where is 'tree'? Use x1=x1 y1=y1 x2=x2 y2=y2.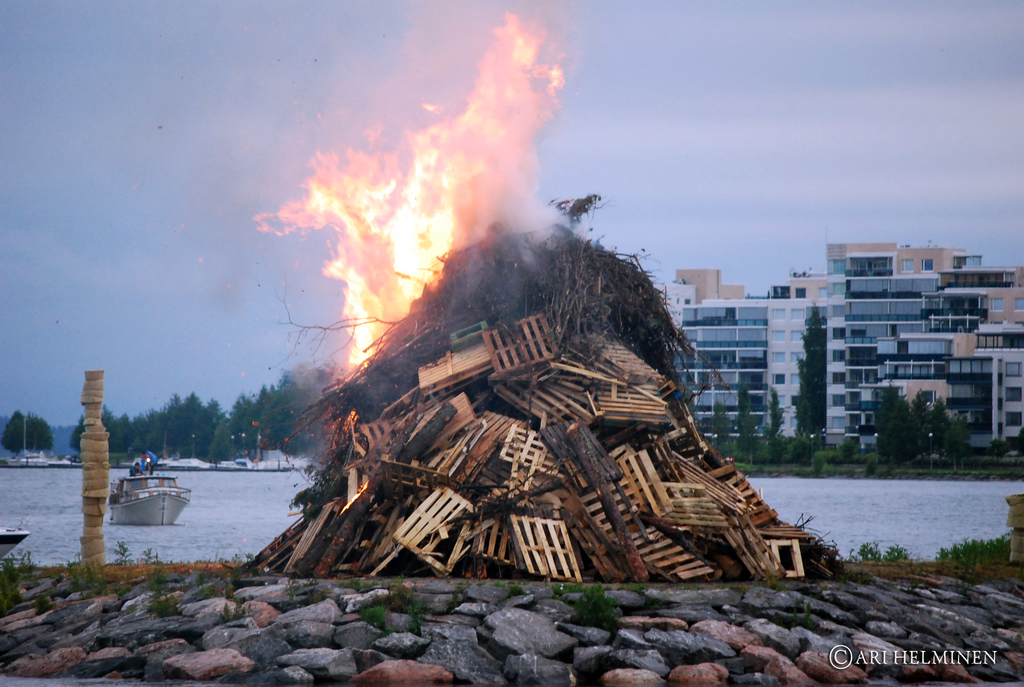
x1=68 y1=415 x2=86 y2=458.
